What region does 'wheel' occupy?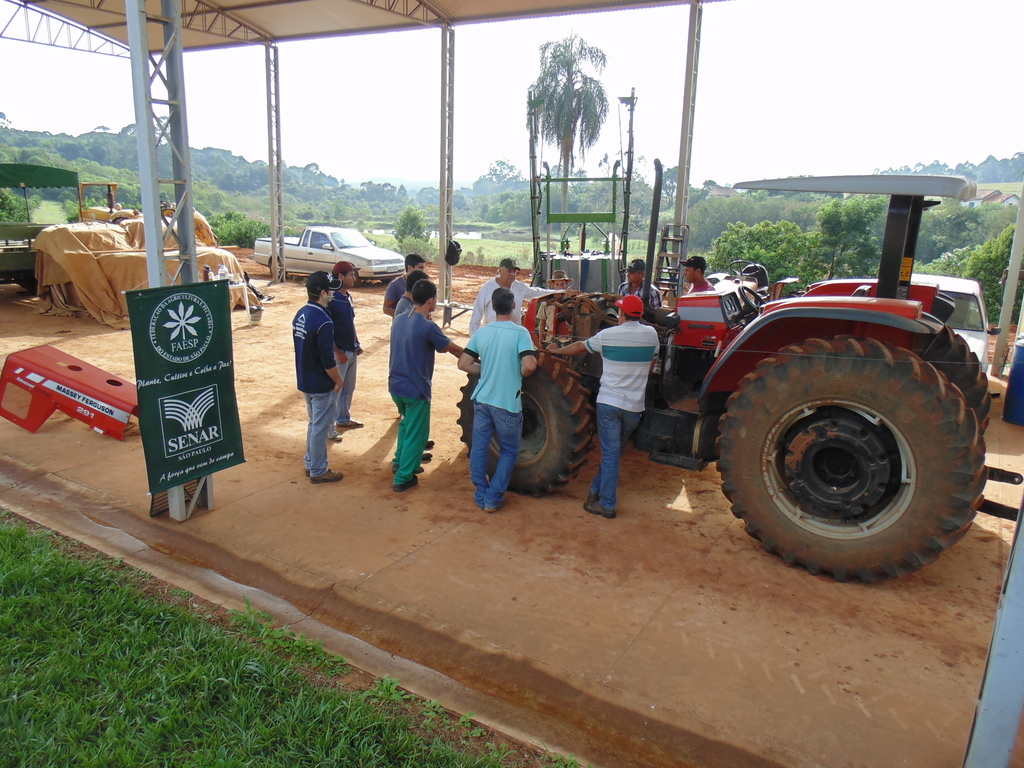
(left=268, top=259, right=284, bottom=281).
